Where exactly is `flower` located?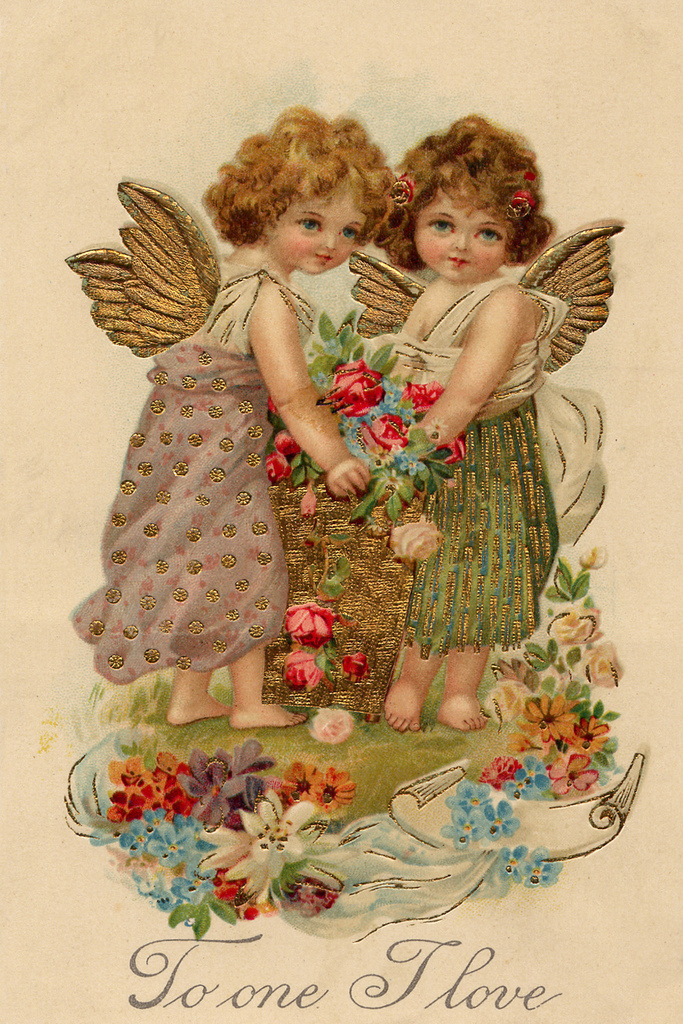
Its bounding box is (left=222, top=552, right=237, bottom=564).
